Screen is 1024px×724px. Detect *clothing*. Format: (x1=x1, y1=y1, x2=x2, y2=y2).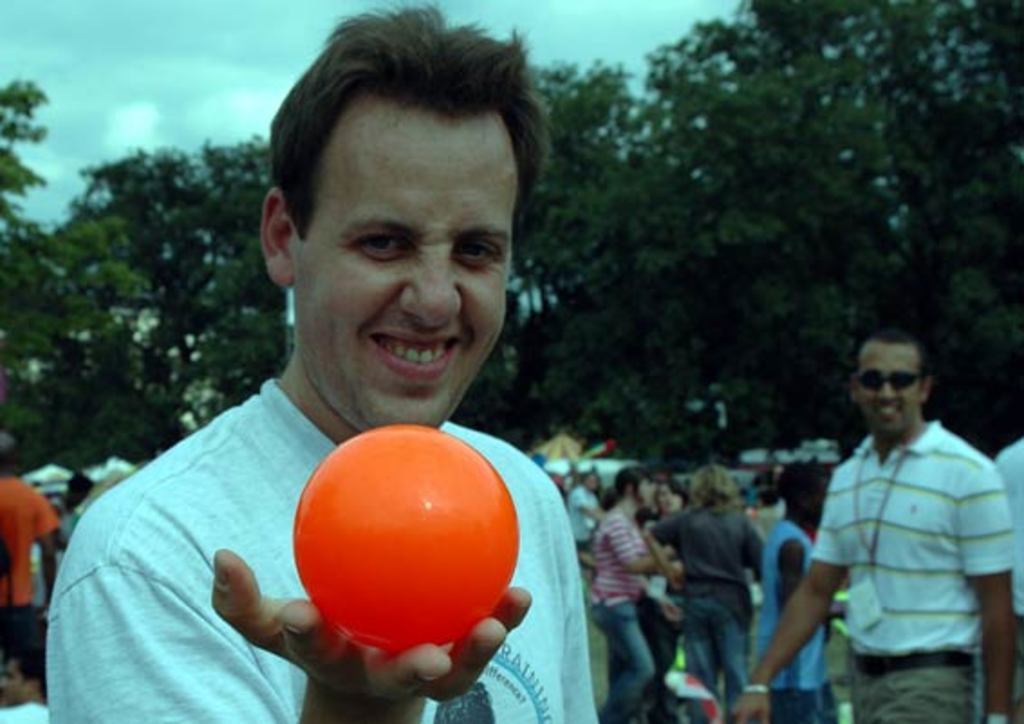
(x1=90, y1=287, x2=531, y2=697).
